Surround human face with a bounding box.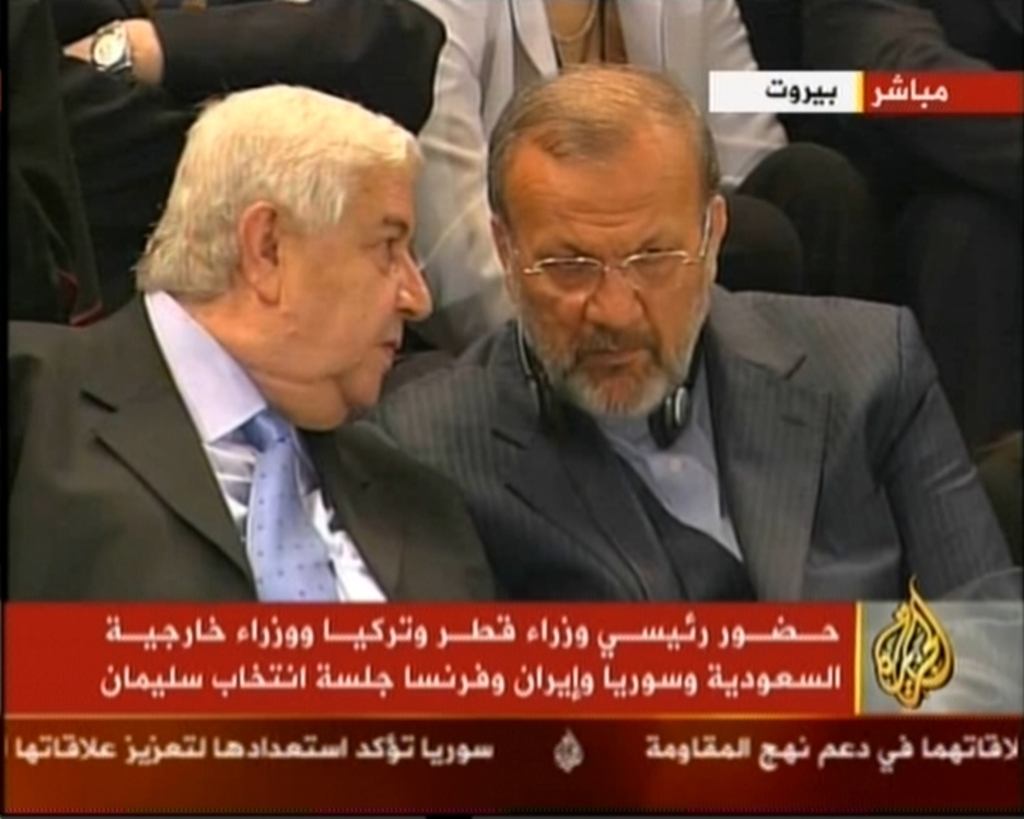
(left=502, top=122, right=703, bottom=412).
